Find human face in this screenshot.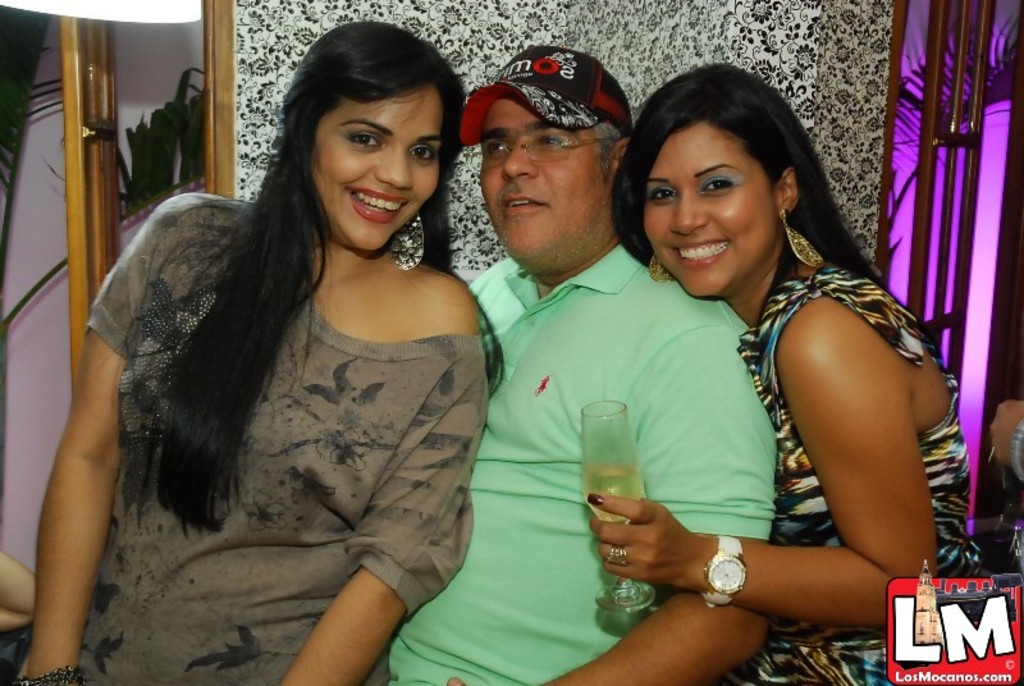
The bounding box for human face is 649, 123, 773, 293.
